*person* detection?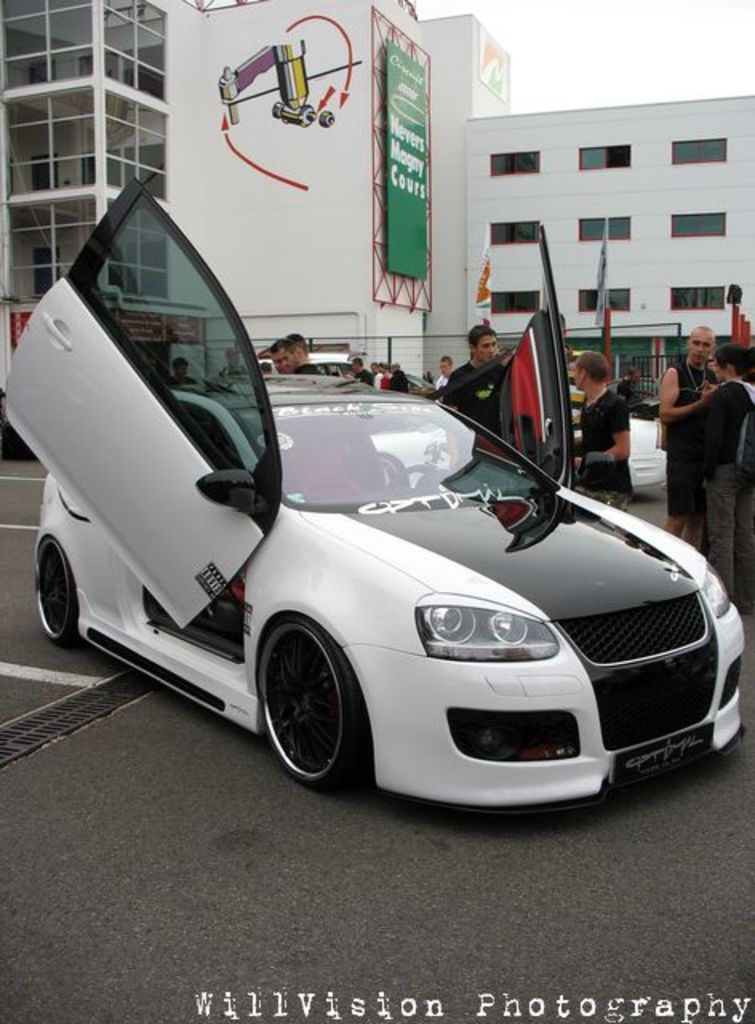
bbox=(653, 322, 717, 550)
